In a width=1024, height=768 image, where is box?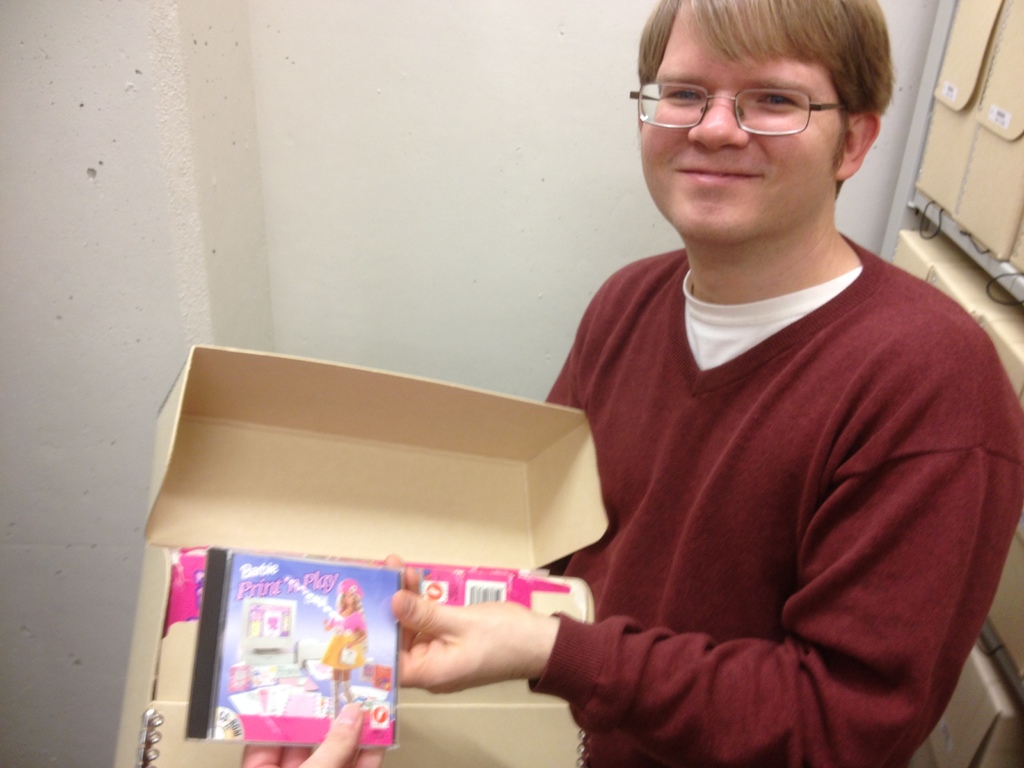
locate(892, 228, 1022, 320).
